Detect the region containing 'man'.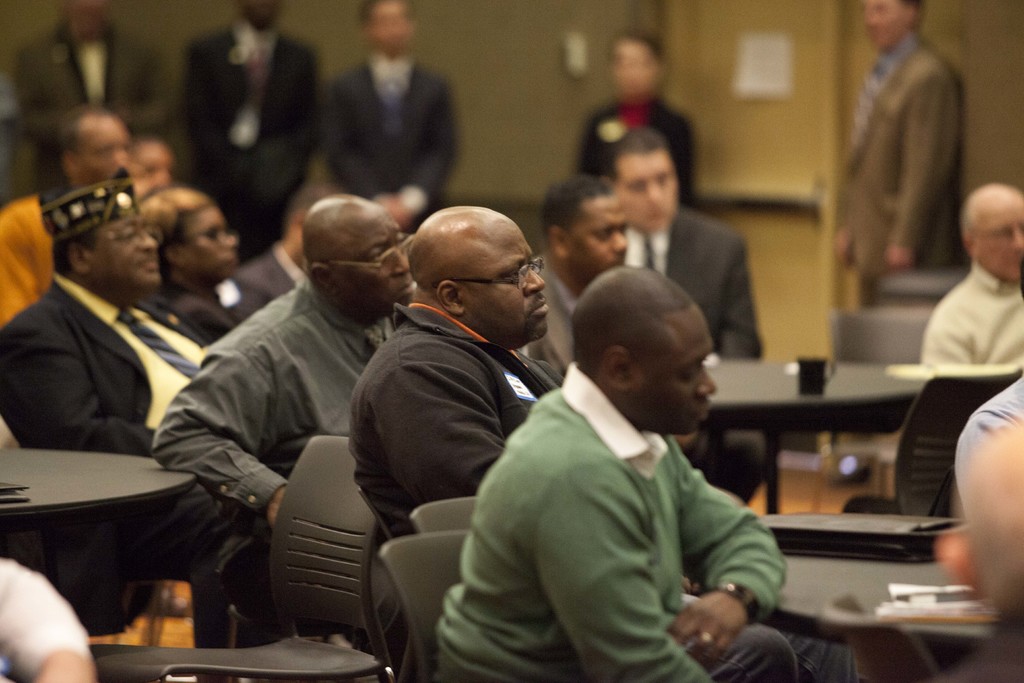
Rect(348, 206, 859, 682).
